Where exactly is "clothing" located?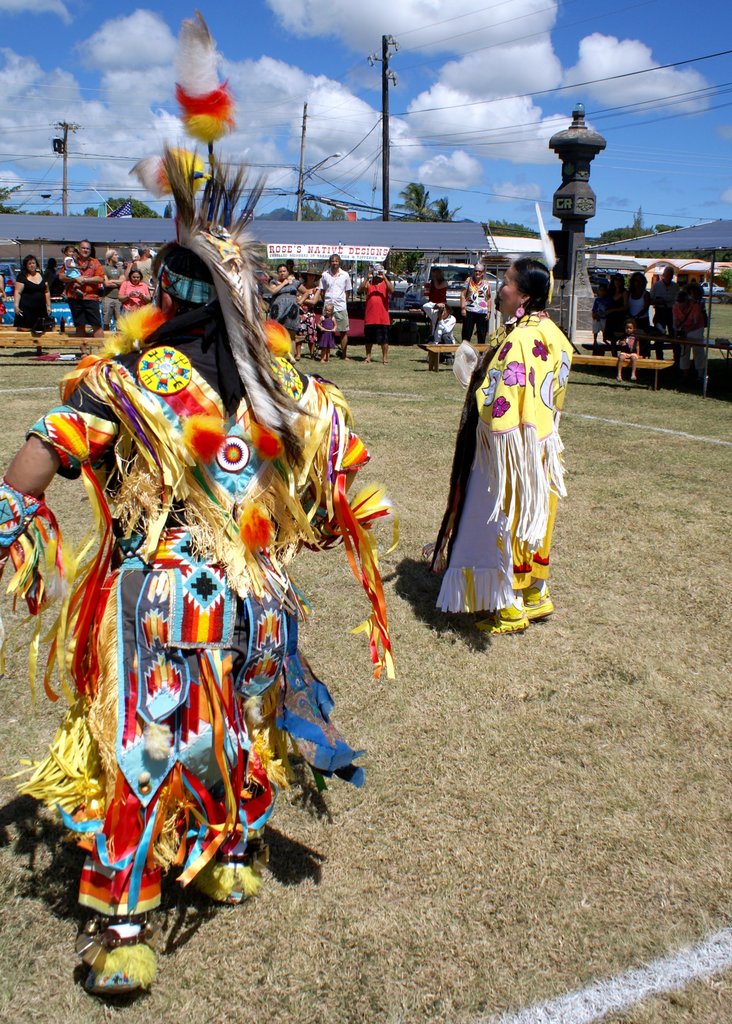
Its bounding box is crop(649, 276, 676, 329).
